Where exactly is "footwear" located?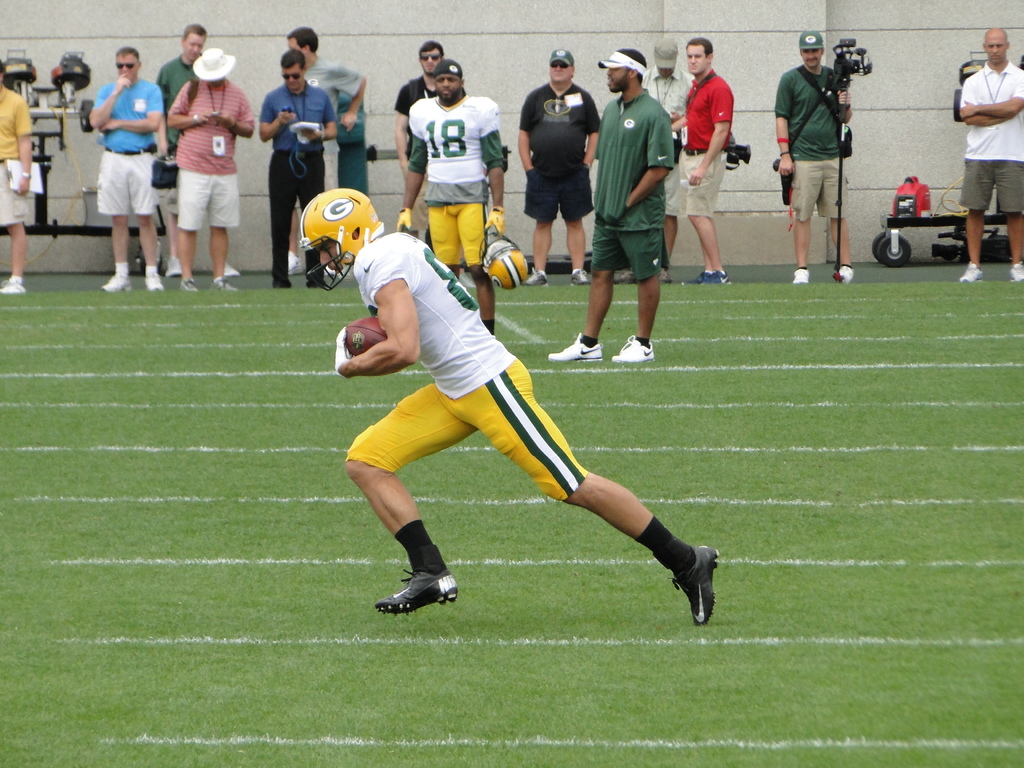
Its bounding box is [left=372, top=537, right=460, bottom=616].
